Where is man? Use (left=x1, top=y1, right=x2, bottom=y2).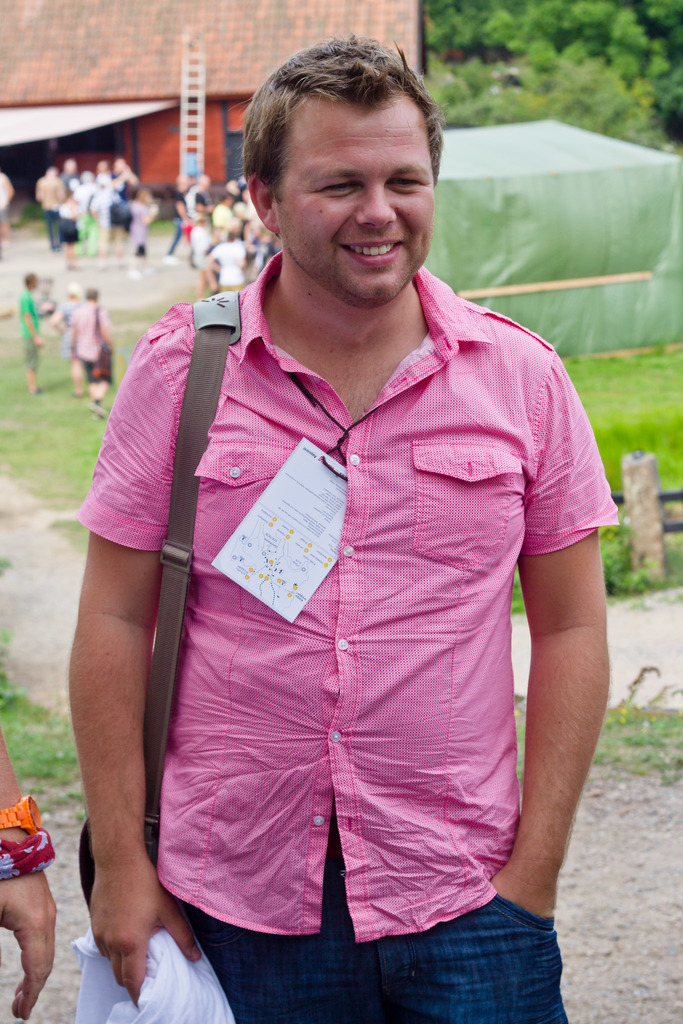
(left=162, top=169, right=193, bottom=266).
